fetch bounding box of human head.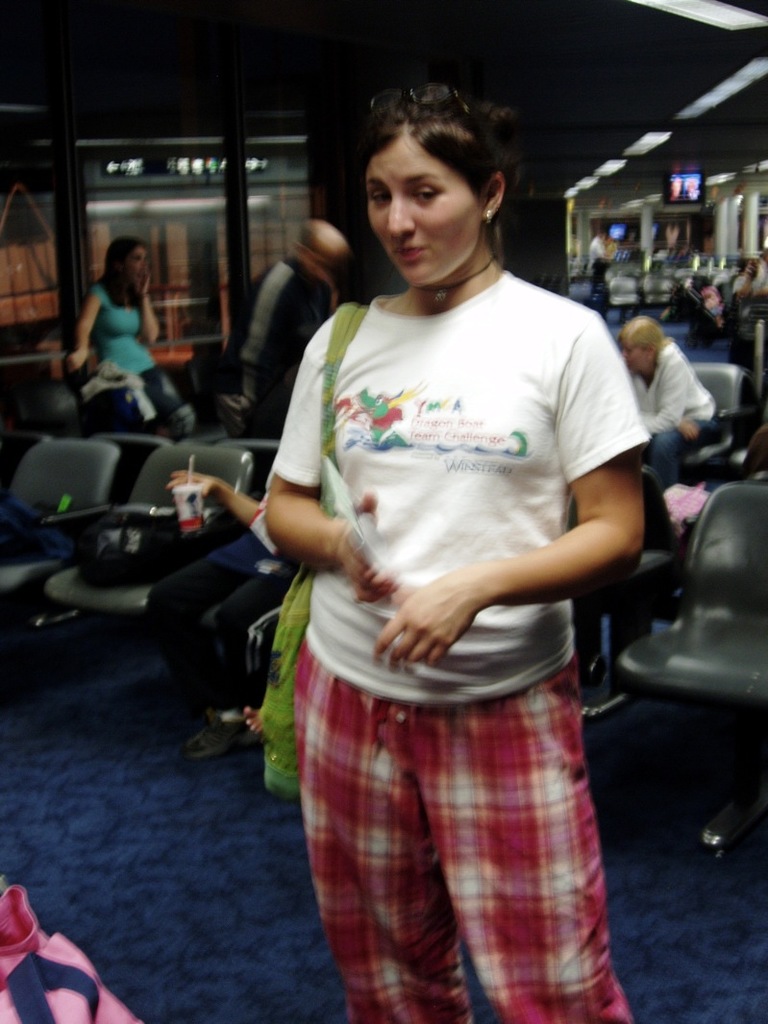
Bbox: rect(103, 238, 149, 288).
